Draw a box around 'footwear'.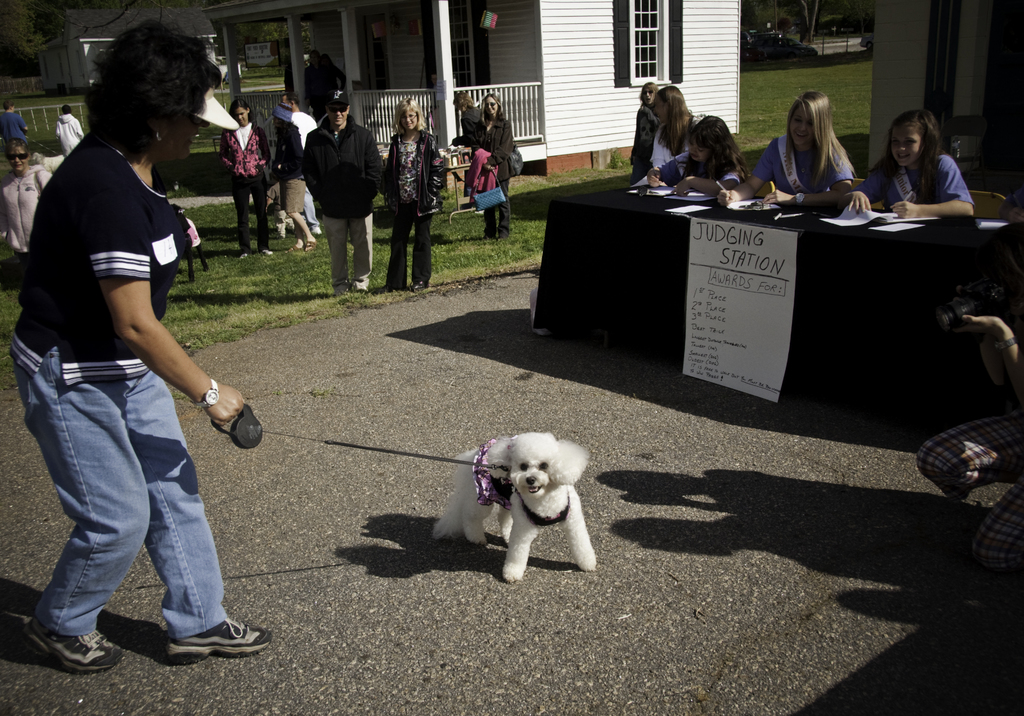
detection(22, 598, 93, 683).
